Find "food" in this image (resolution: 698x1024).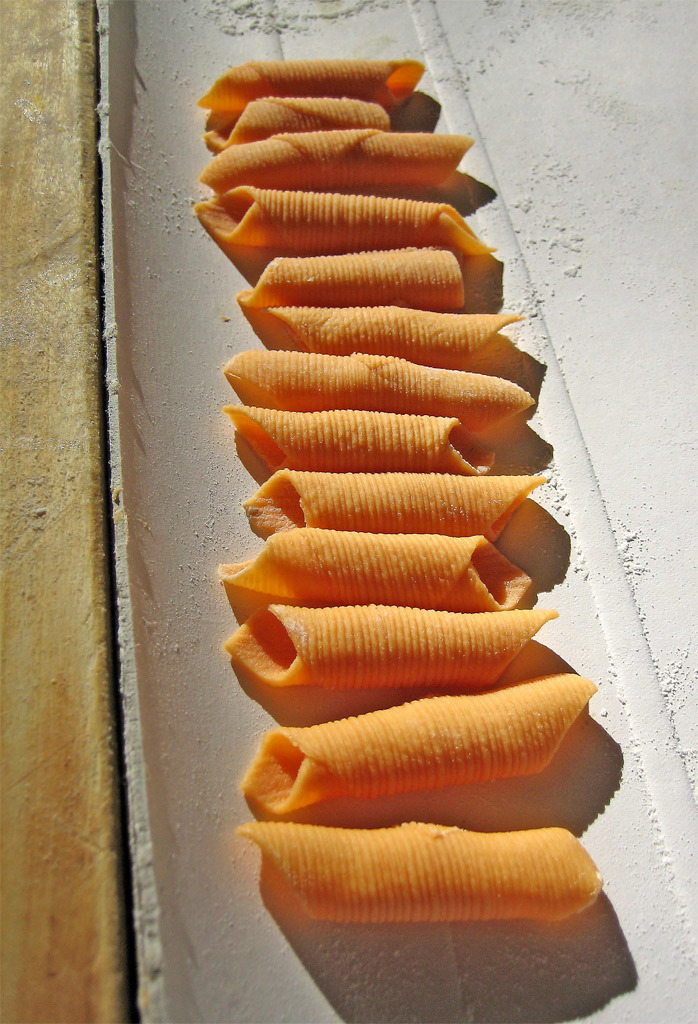
region(214, 525, 534, 614).
